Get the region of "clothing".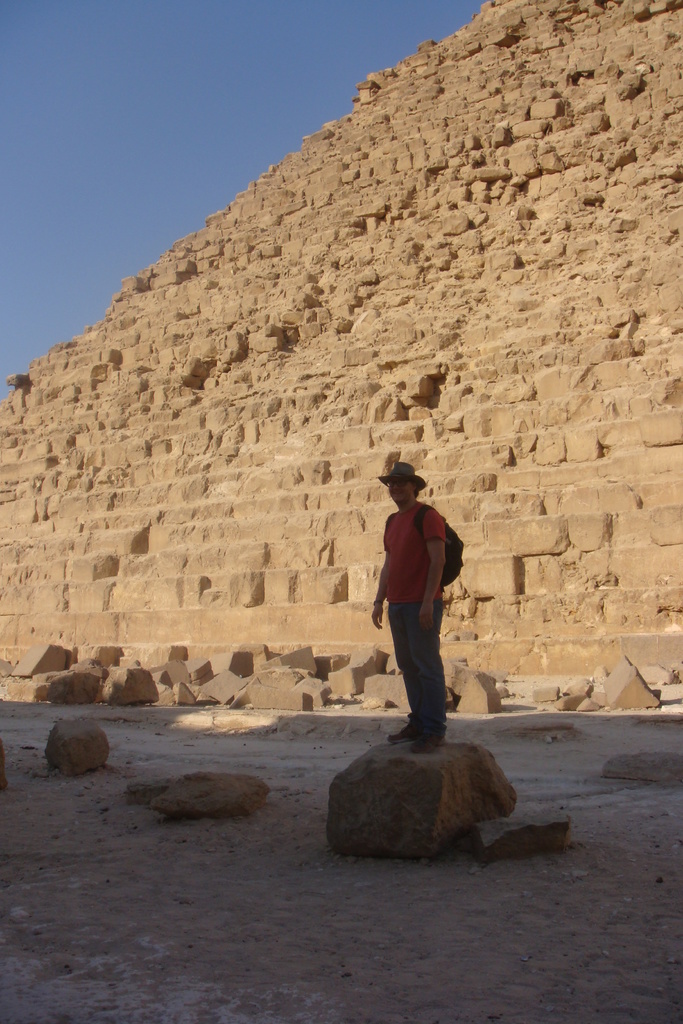
region(384, 494, 454, 730).
